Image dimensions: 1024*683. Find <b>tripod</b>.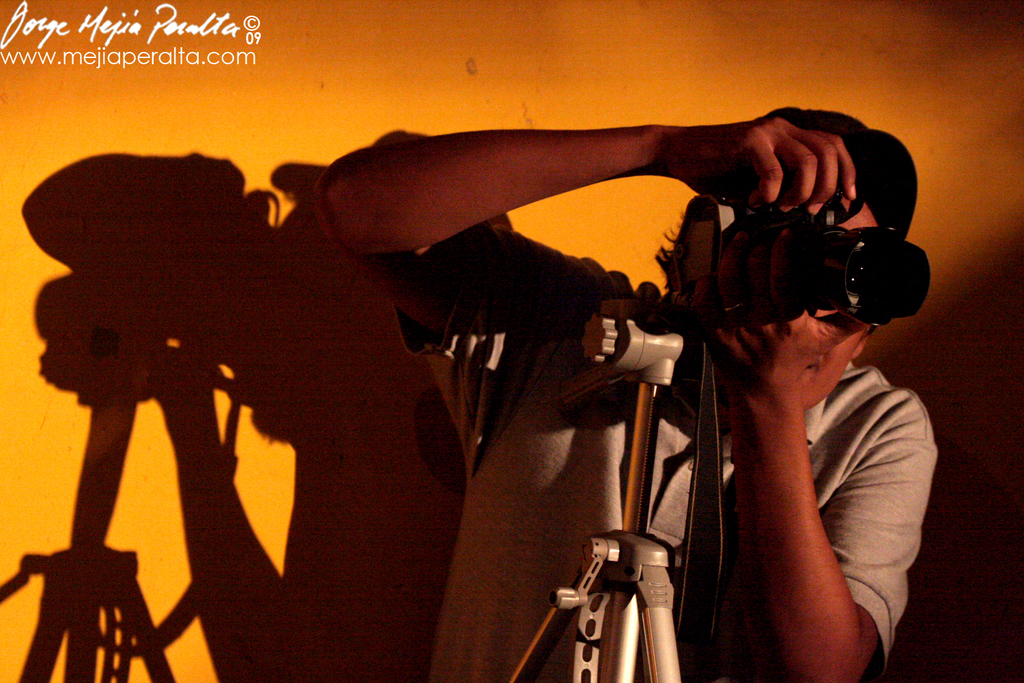
[left=508, top=296, right=684, bottom=682].
